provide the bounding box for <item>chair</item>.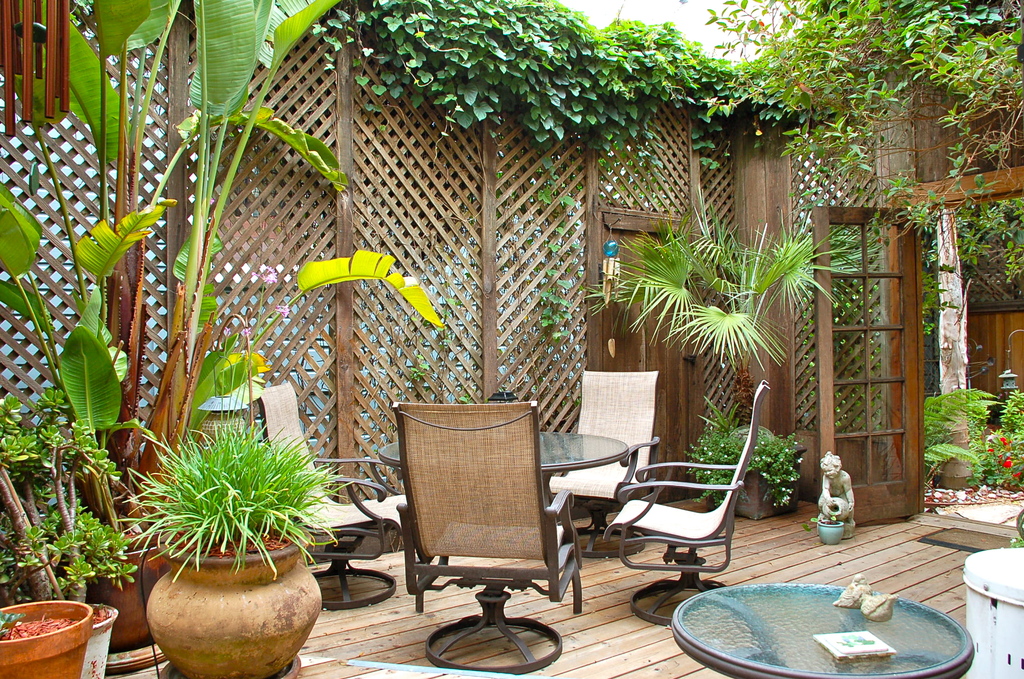
x1=387 y1=412 x2=586 y2=665.
